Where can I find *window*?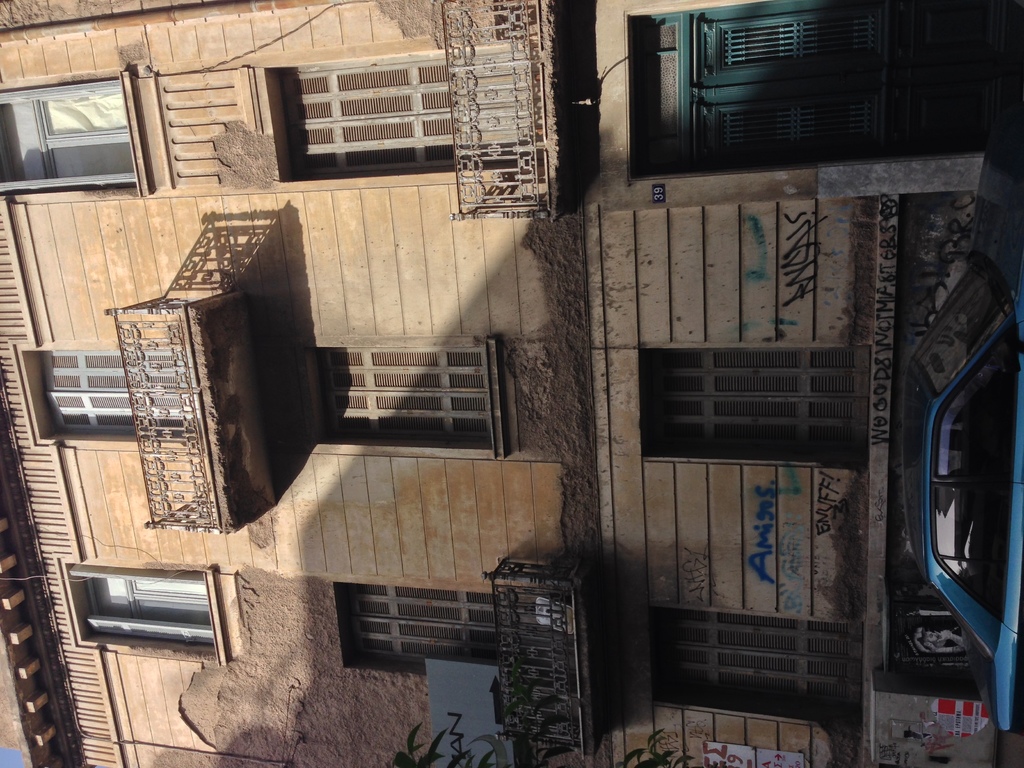
You can find it at (316, 325, 512, 441).
